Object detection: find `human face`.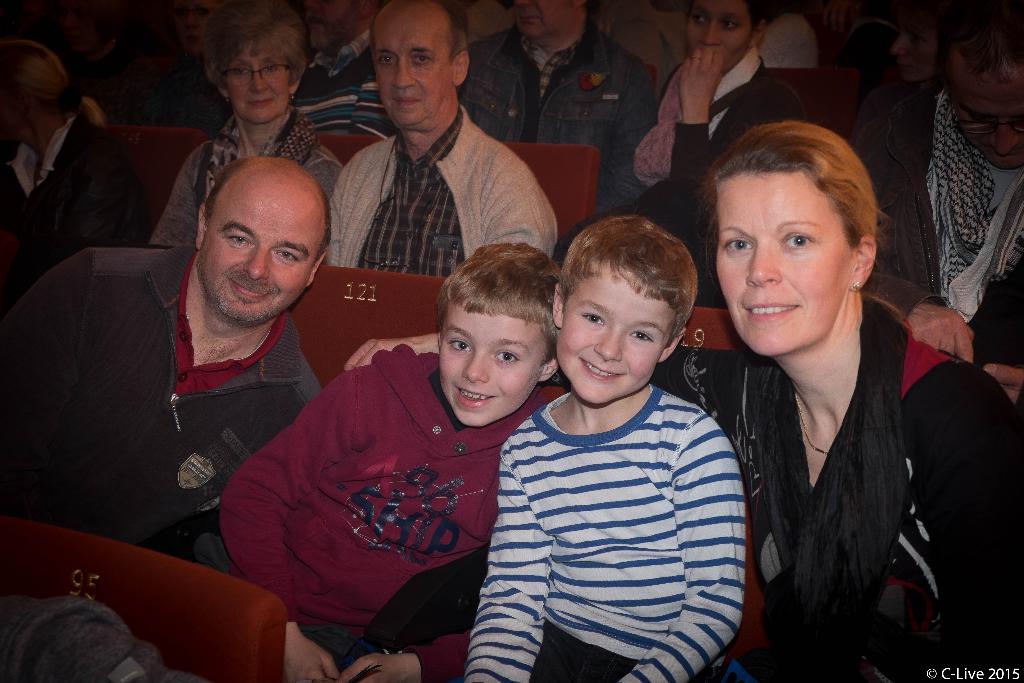
{"x1": 556, "y1": 263, "x2": 675, "y2": 403}.
